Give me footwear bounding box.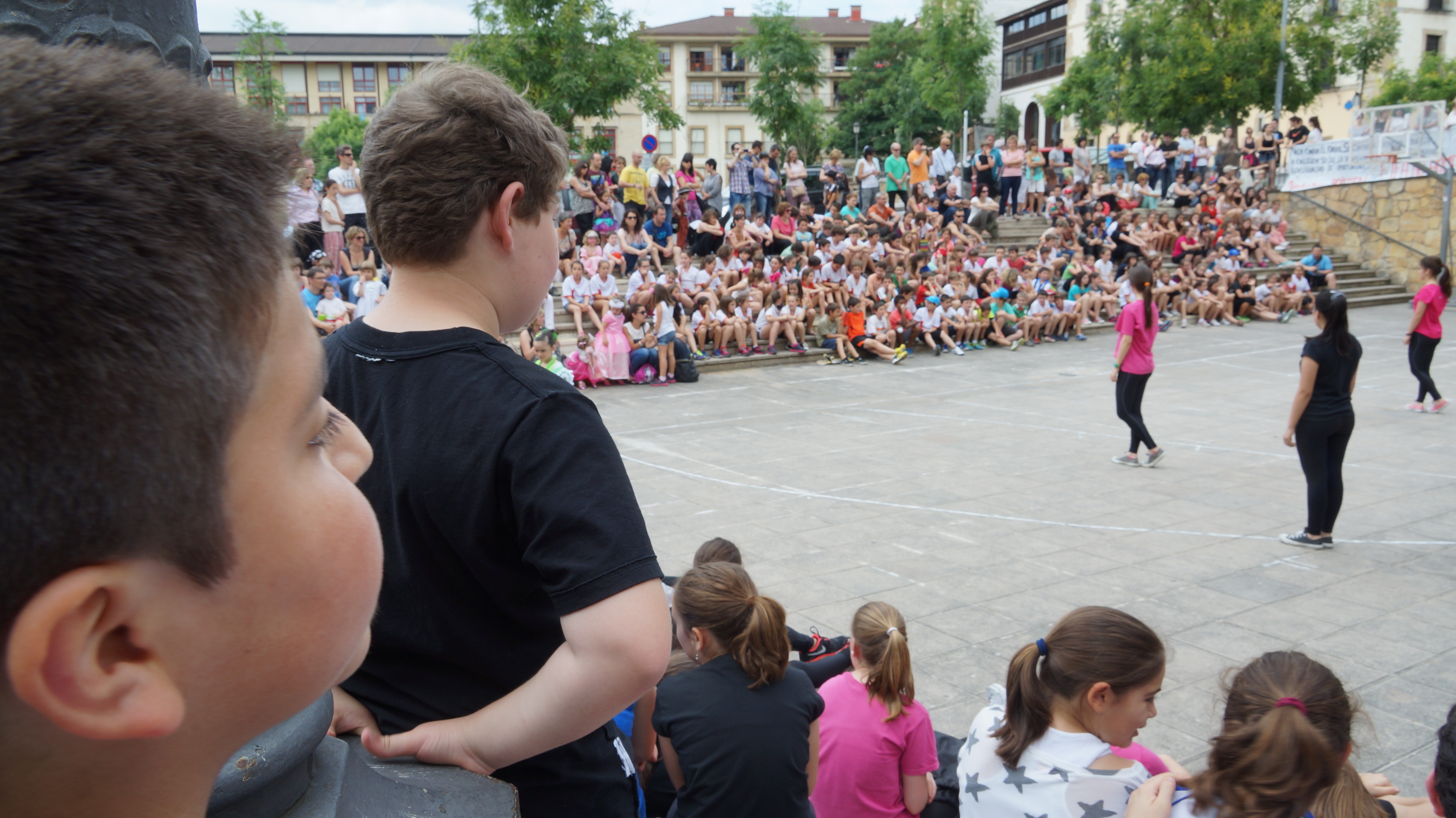
rect(343, 95, 348, 98).
